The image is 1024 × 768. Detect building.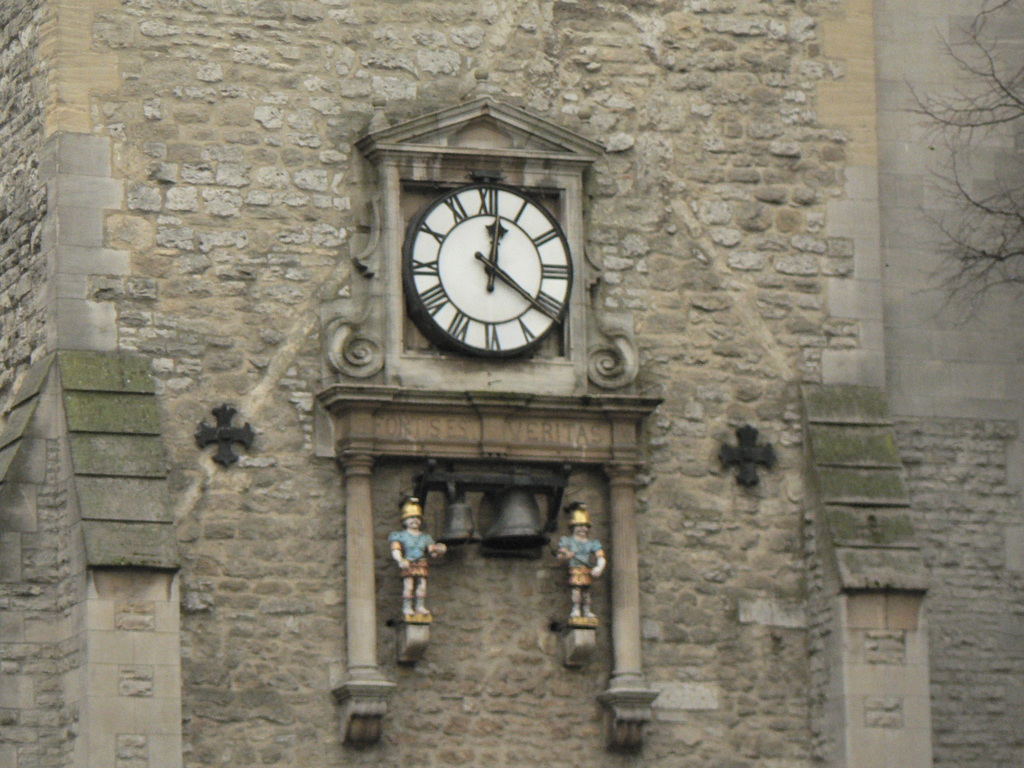
Detection: bbox=[0, 0, 1023, 767].
